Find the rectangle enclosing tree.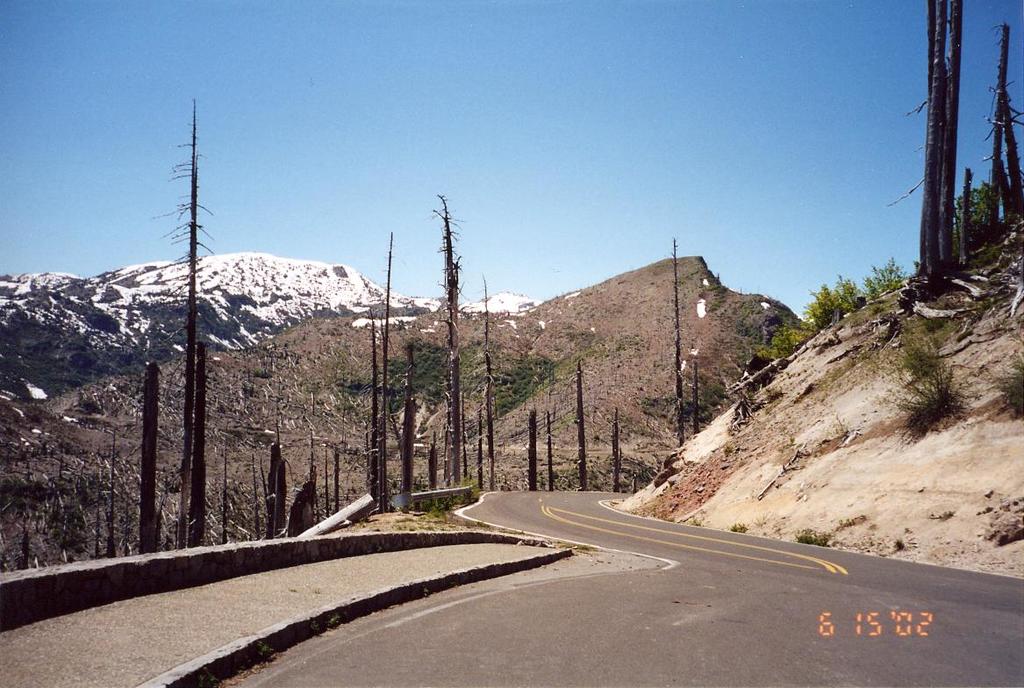
[425, 445, 442, 491].
